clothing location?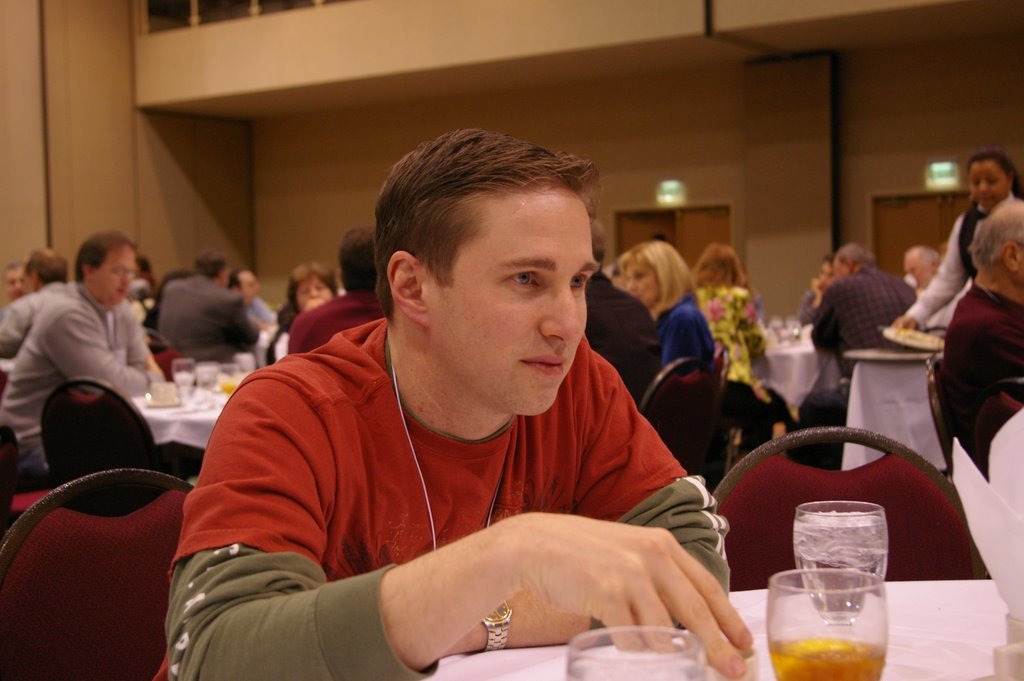
0:299:160:427
